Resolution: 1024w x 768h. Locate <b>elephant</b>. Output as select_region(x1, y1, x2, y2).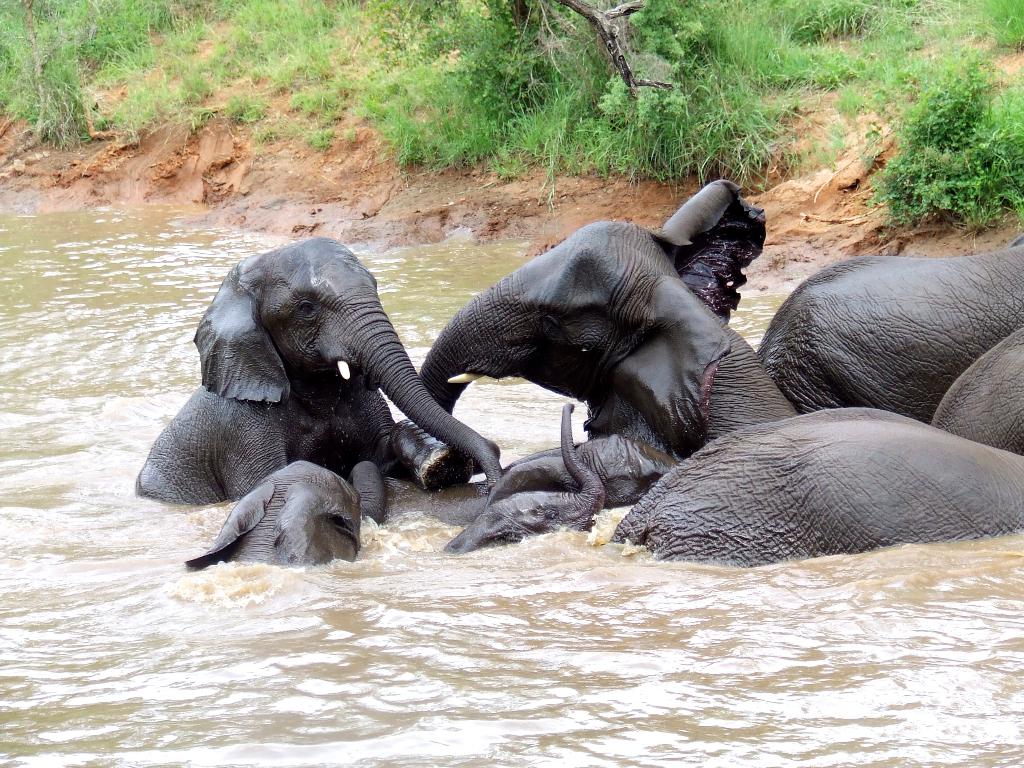
select_region(760, 243, 1023, 426).
